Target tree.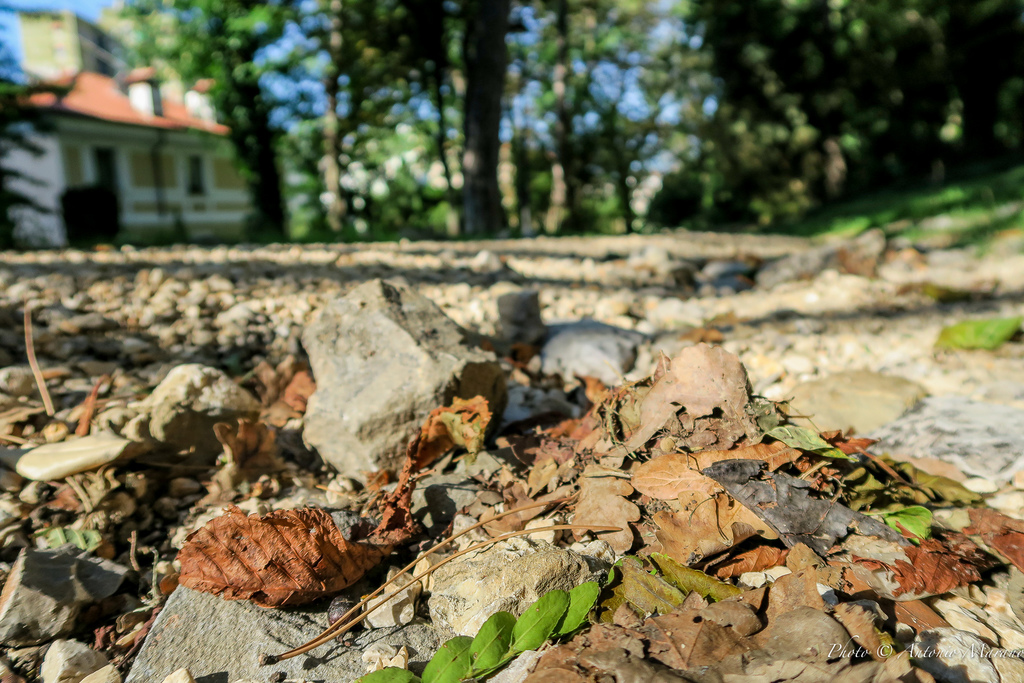
Target region: rect(94, 0, 334, 248).
